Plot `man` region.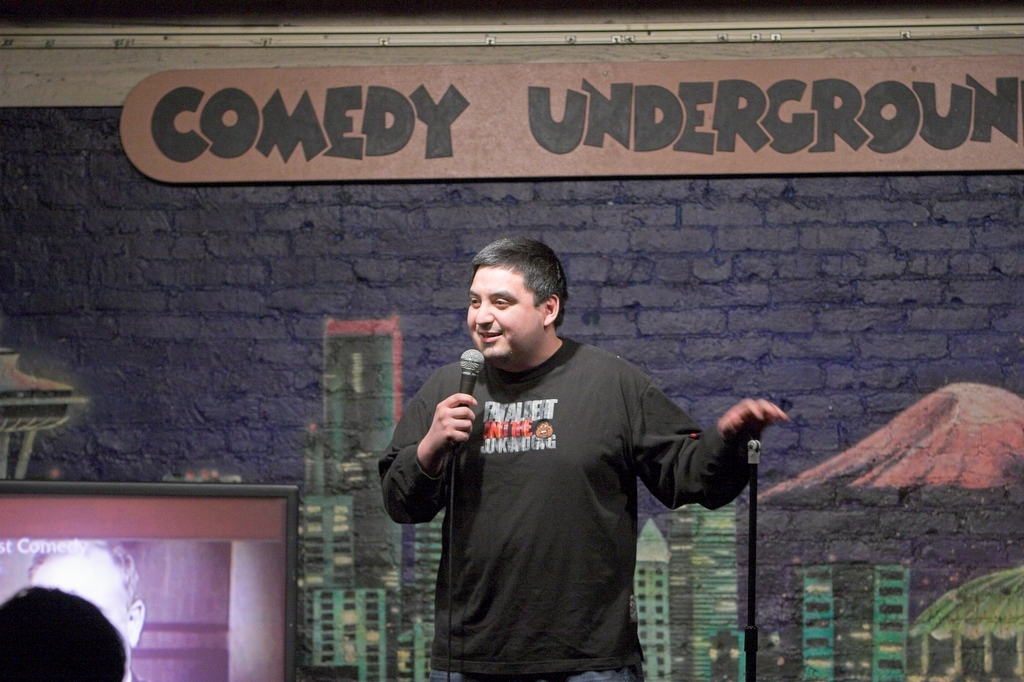
Plotted at region(374, 238, 786, 681).
